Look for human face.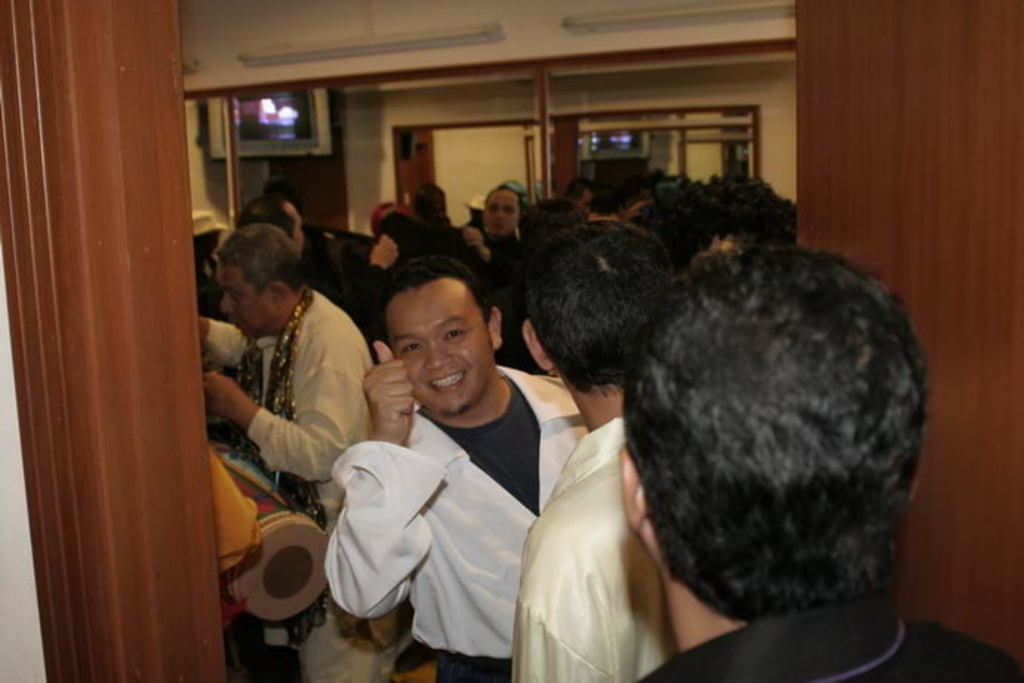
Found: <bbox>219, 261, 280, 339</bbox>.
